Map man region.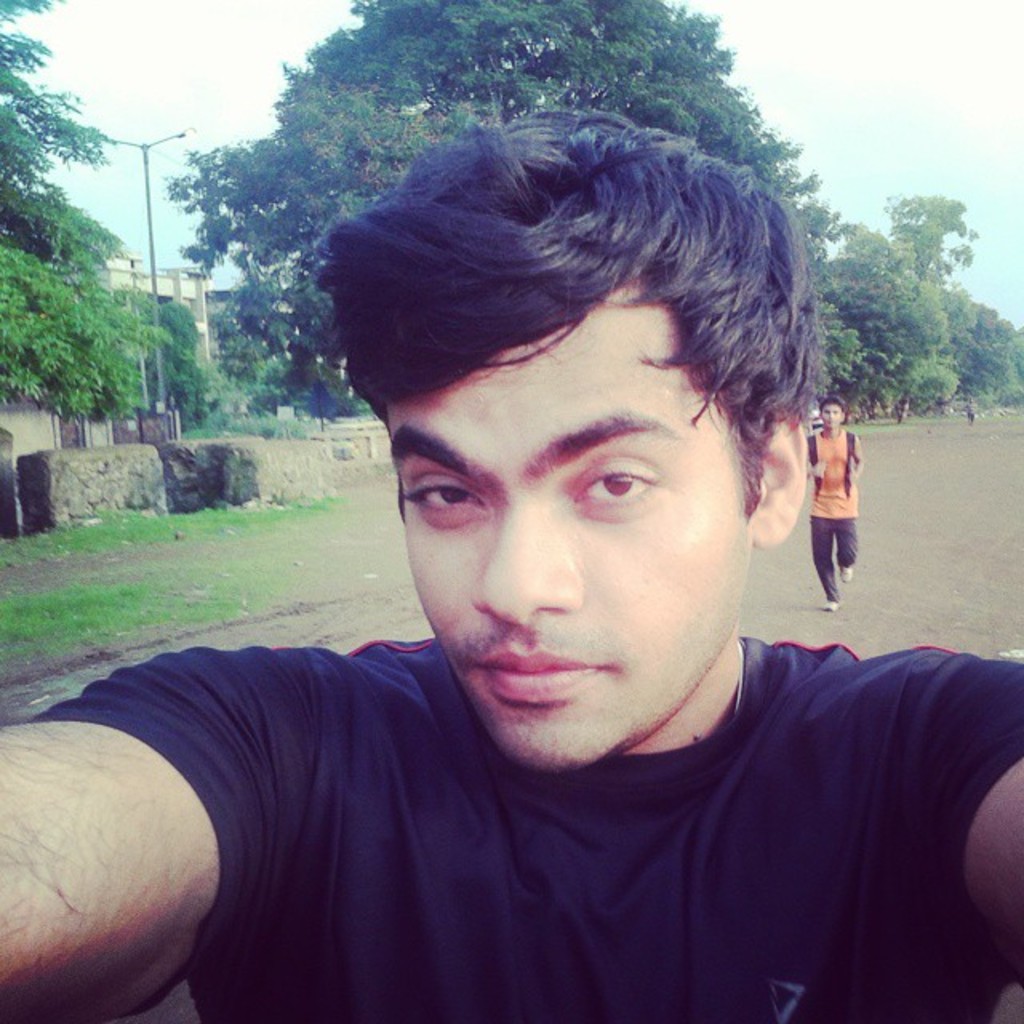
Mapped to bbox=(24, 114, 1023, 1018).
